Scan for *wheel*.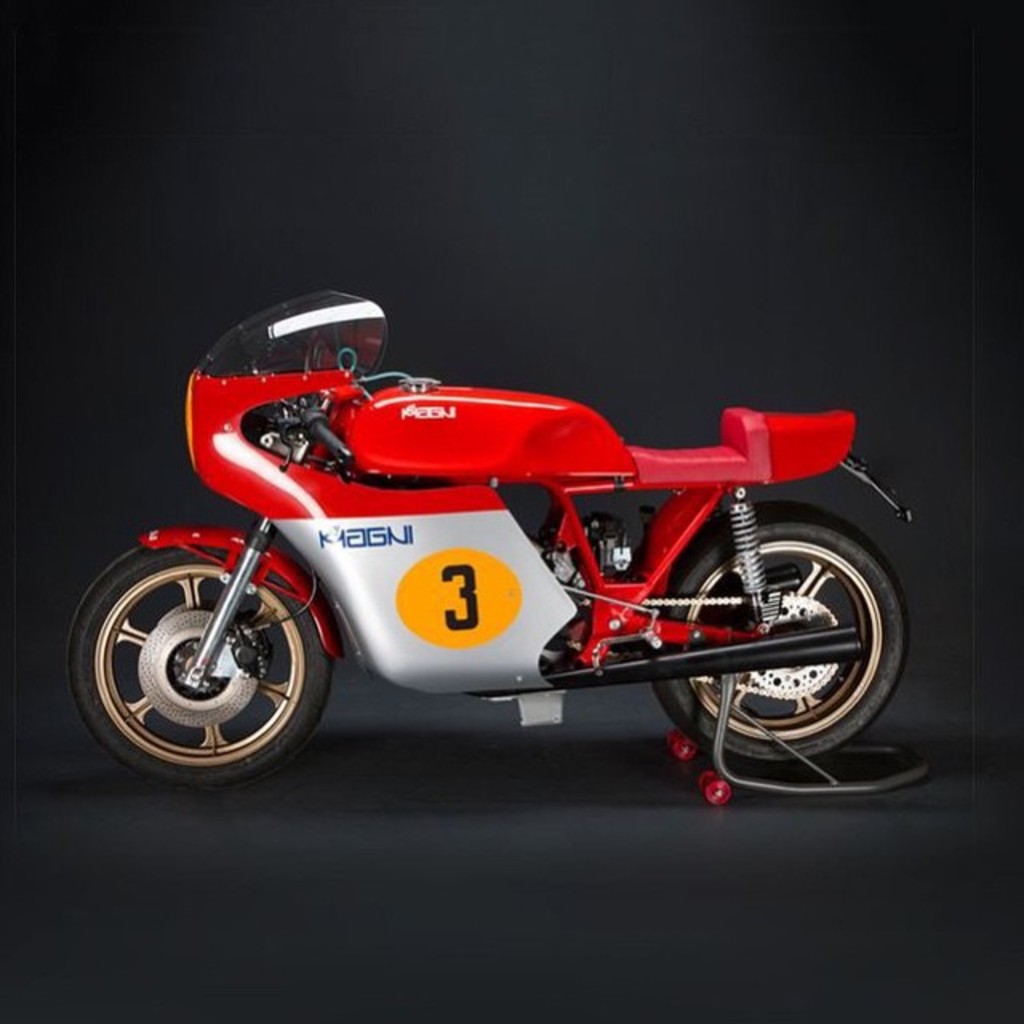
Scan result: 80,530,336,776.
